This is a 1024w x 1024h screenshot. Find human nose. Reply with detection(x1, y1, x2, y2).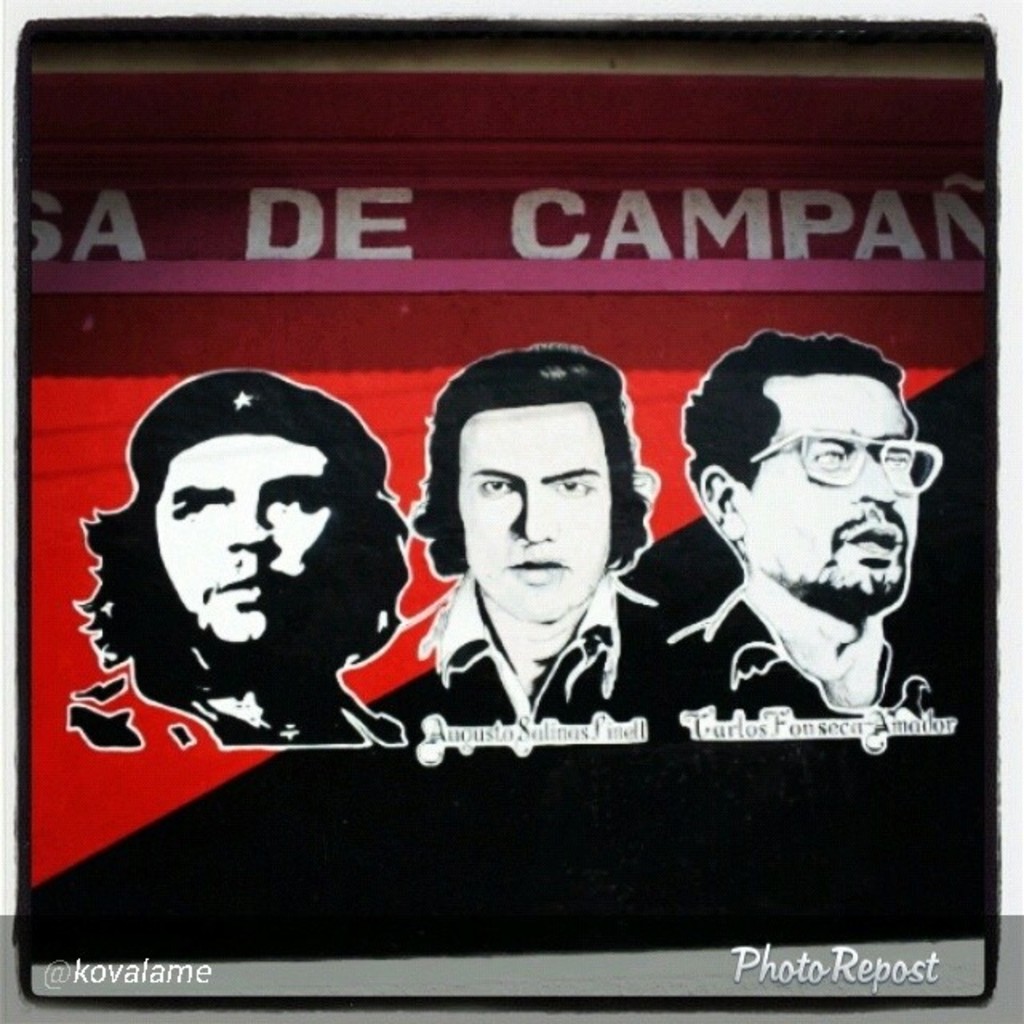
detection(227, 507, 266, 552).
